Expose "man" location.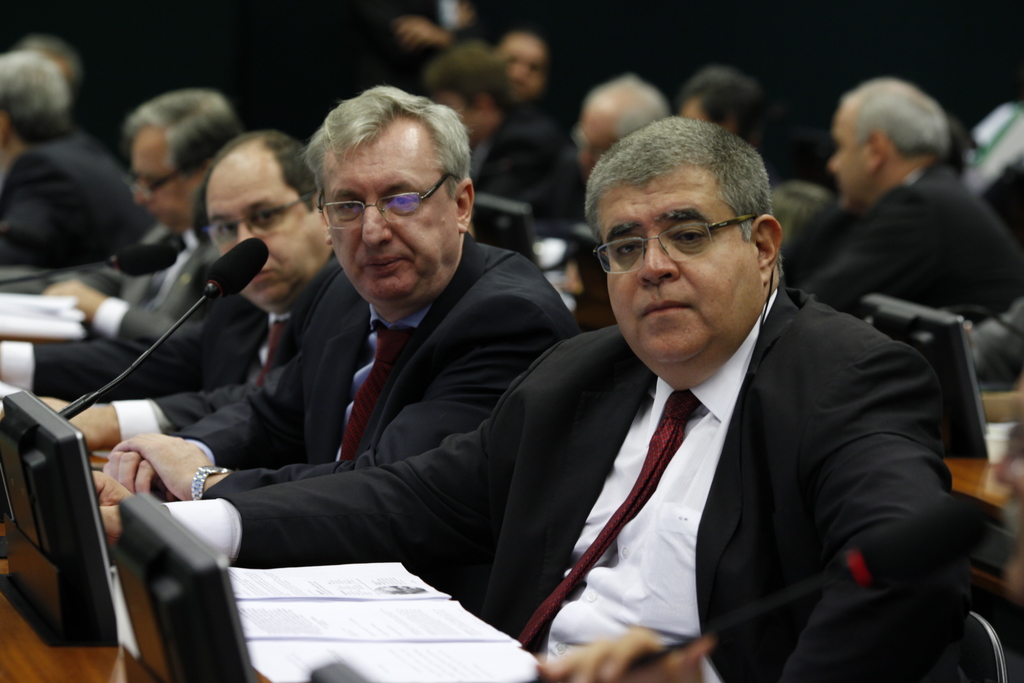
Exposed at left=97, top=86, right=588, bottom=500.
